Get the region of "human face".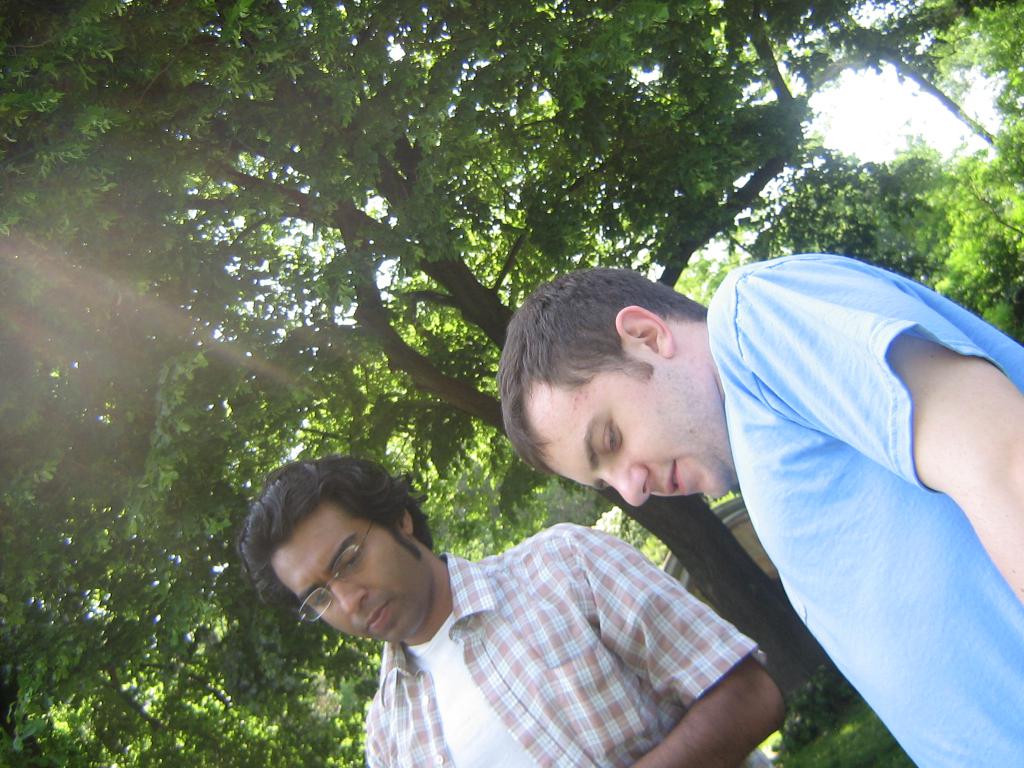
267/499/432/645.
